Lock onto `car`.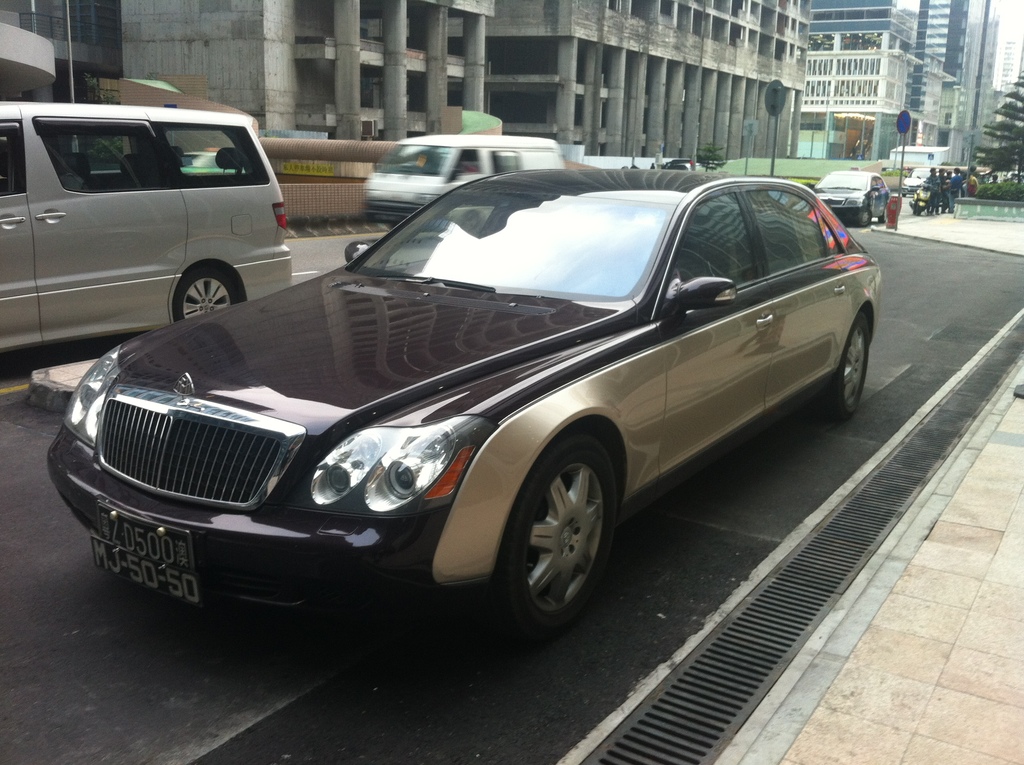
Locked: (1003, 172, 1023, 182).
